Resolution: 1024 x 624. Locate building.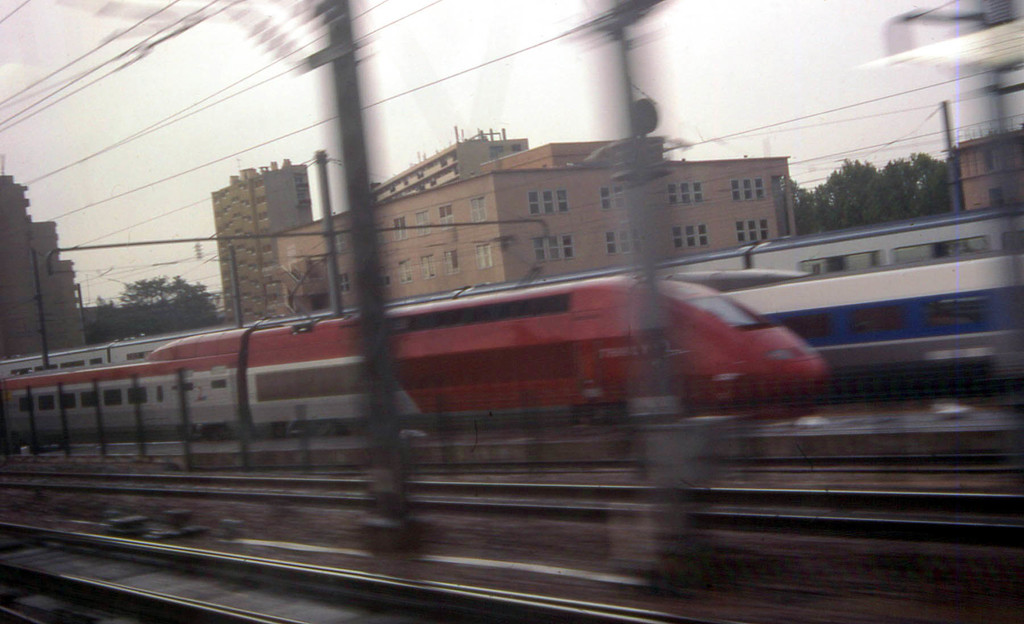
[945,127,1023,215].
